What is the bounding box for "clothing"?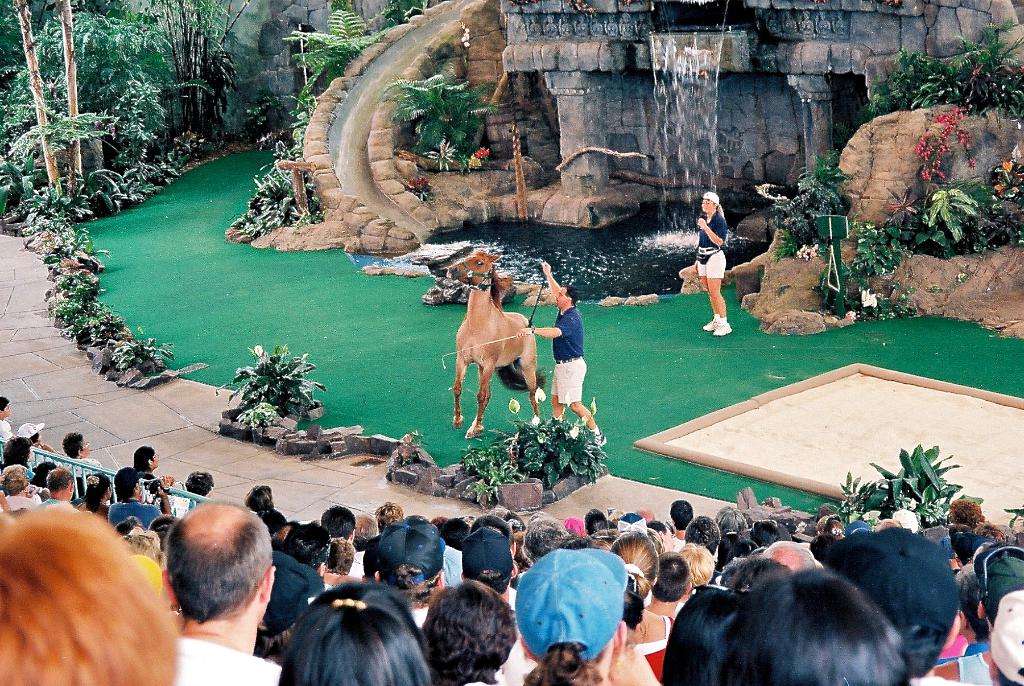
(left=23, top=466, right=33, bottom=481).
